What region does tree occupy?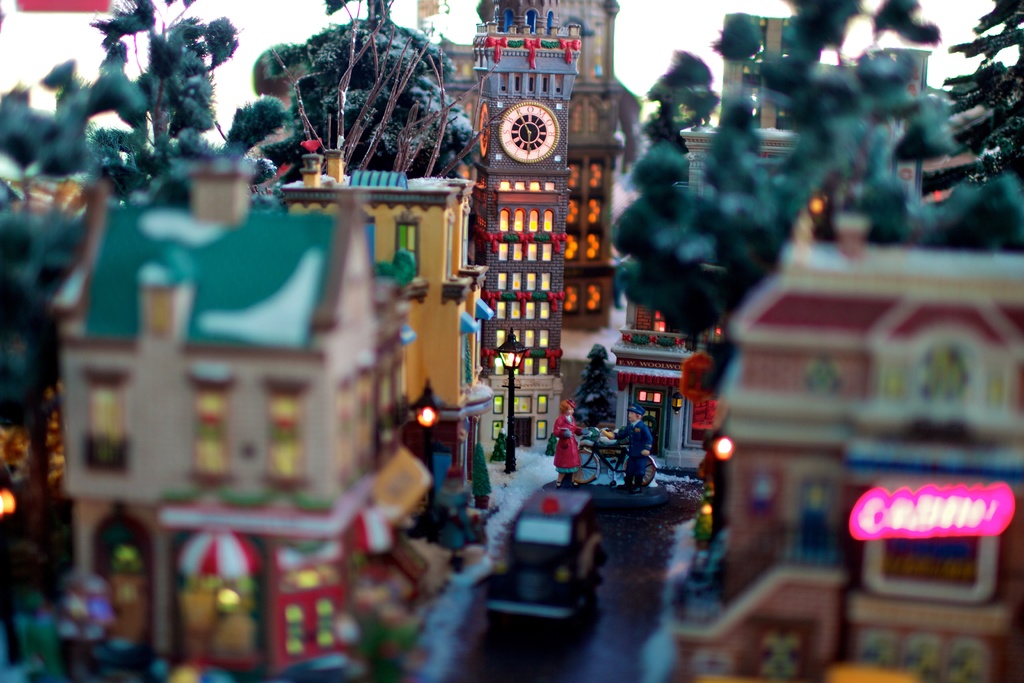
[x1=0, y1=193, x2=100, y2=597].
